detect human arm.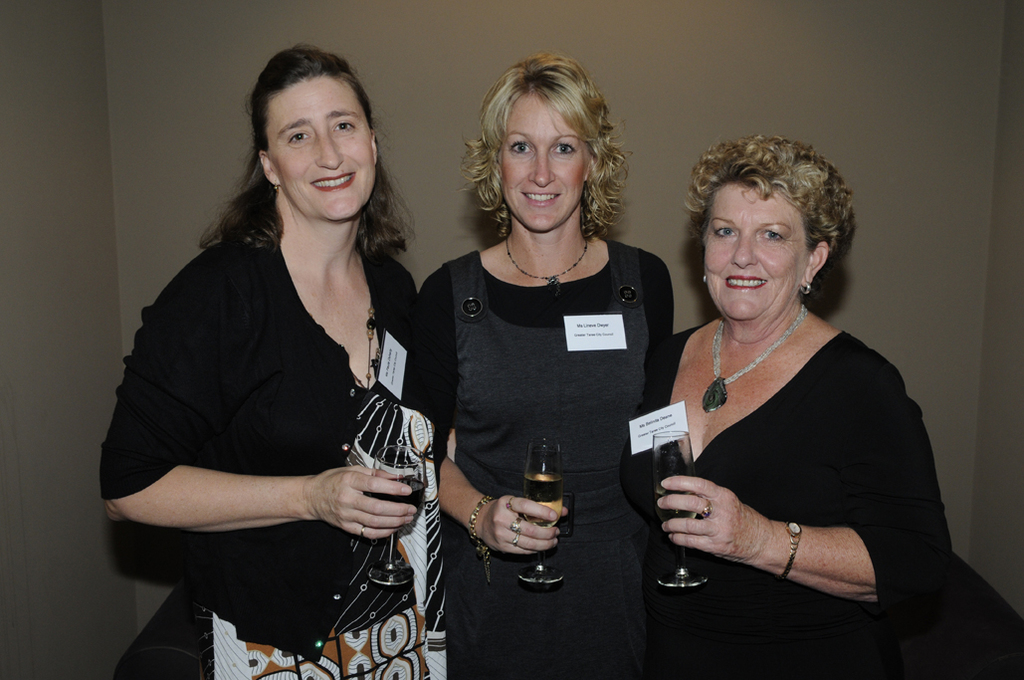
Detected at 425 275 570 572.
